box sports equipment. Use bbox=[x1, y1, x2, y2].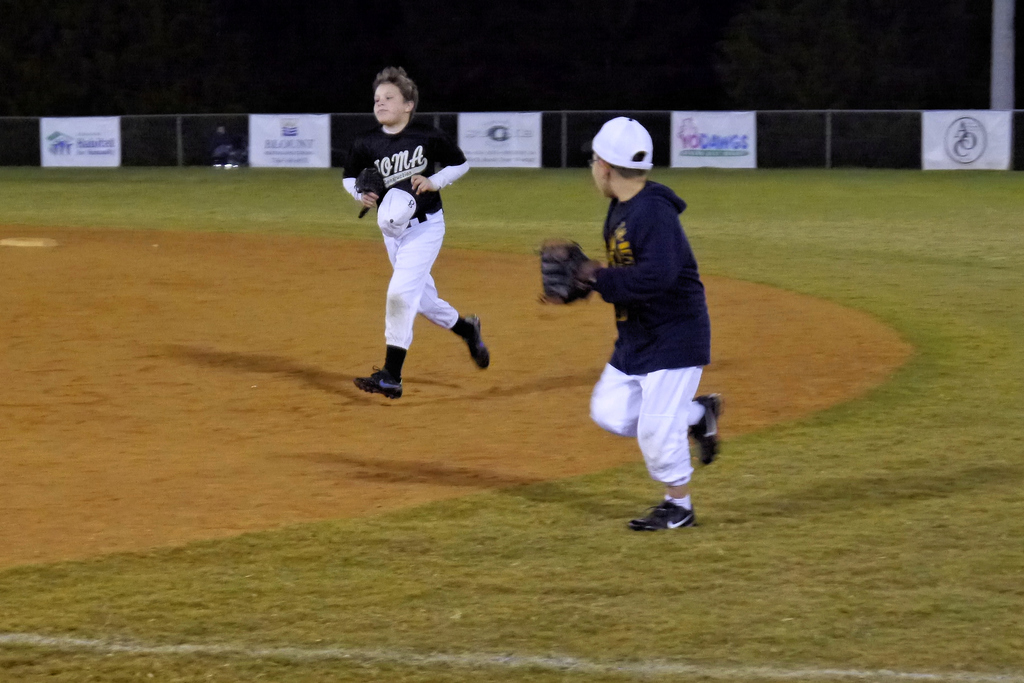
bbox=[351, 368, 402, 399].
